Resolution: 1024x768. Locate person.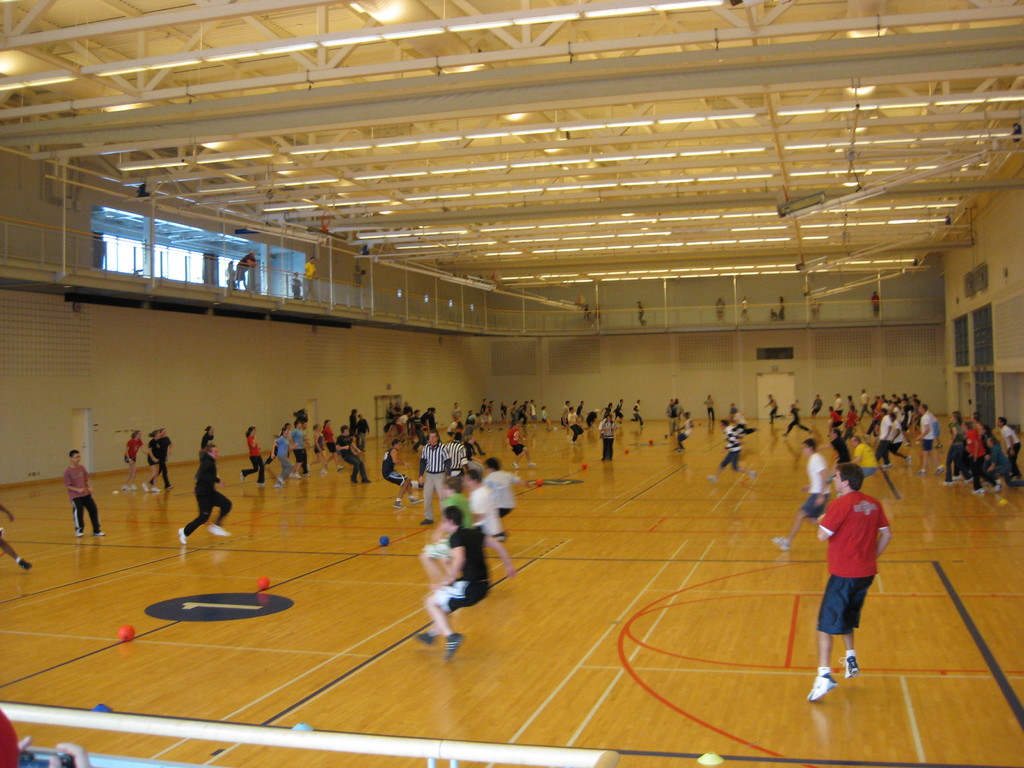
[x1=202, y1=429, x2=213, y2=435].
